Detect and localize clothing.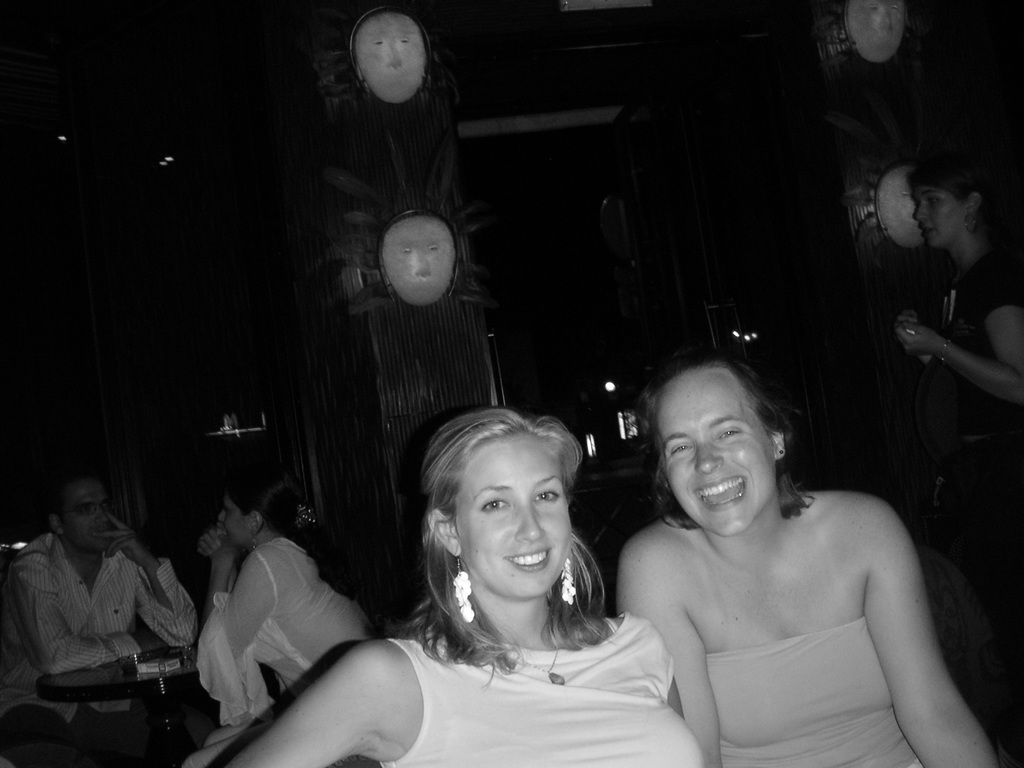
Localized at select_region(386, 621, 705, 767).
